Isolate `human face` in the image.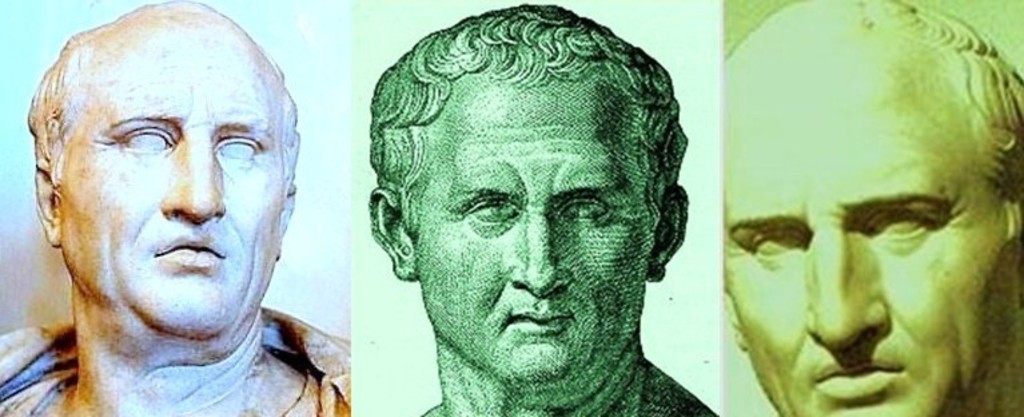
Isolated region: 421/78/653/377.
